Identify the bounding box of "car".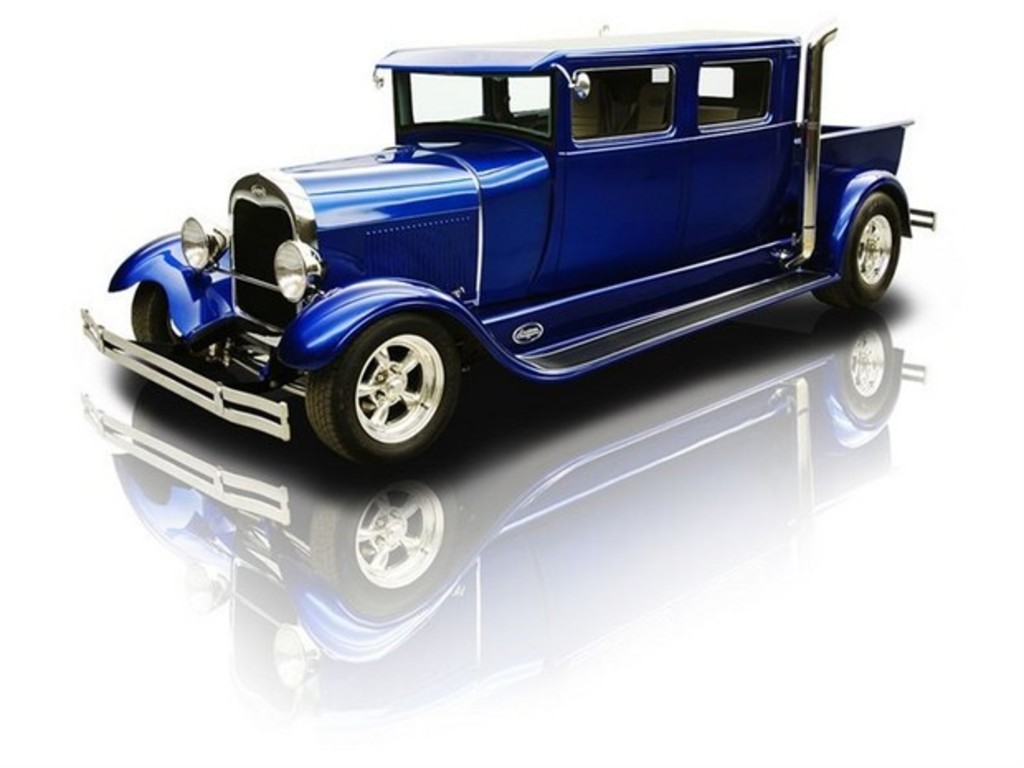
<region>84, 18, 943, 472</region>.
